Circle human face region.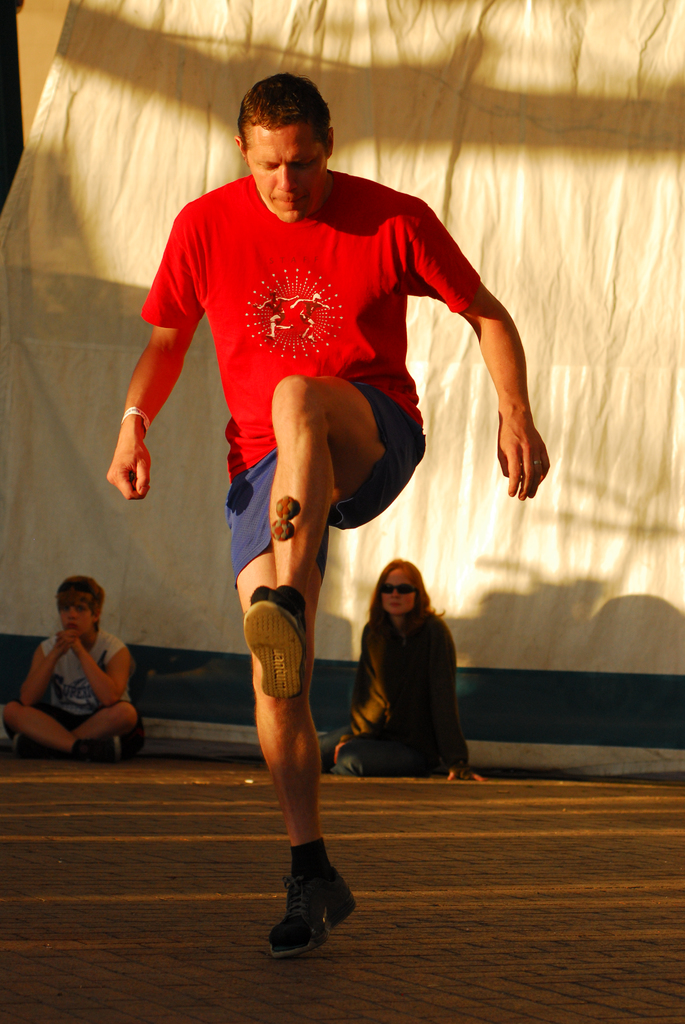
Region: box=[61, 602, 91, 641].
